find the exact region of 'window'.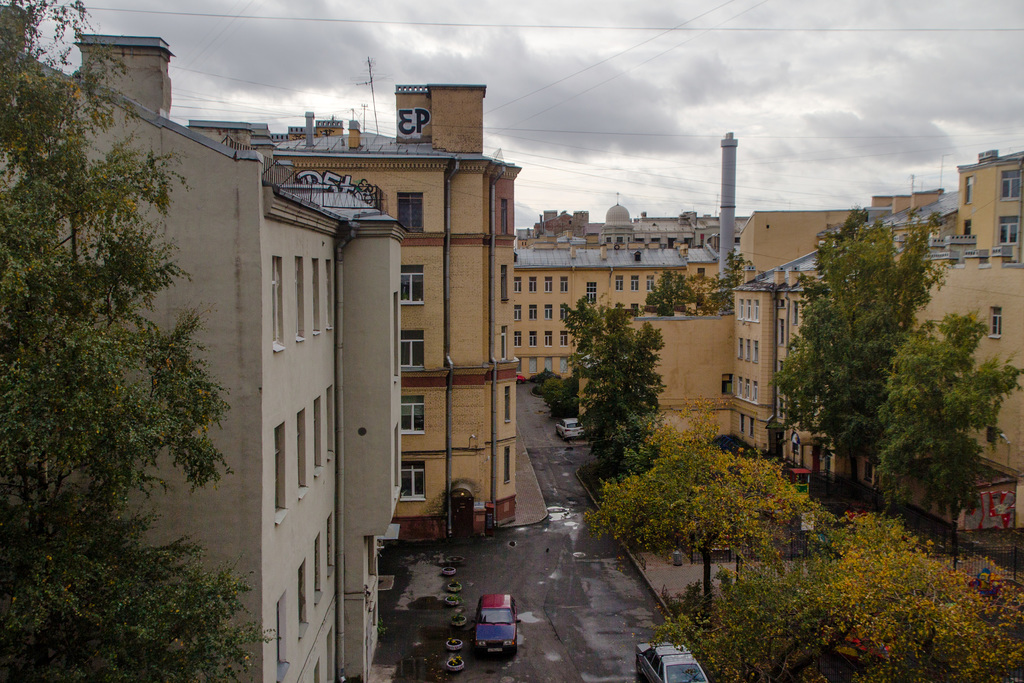
Exact region: 735,415,757,441.
